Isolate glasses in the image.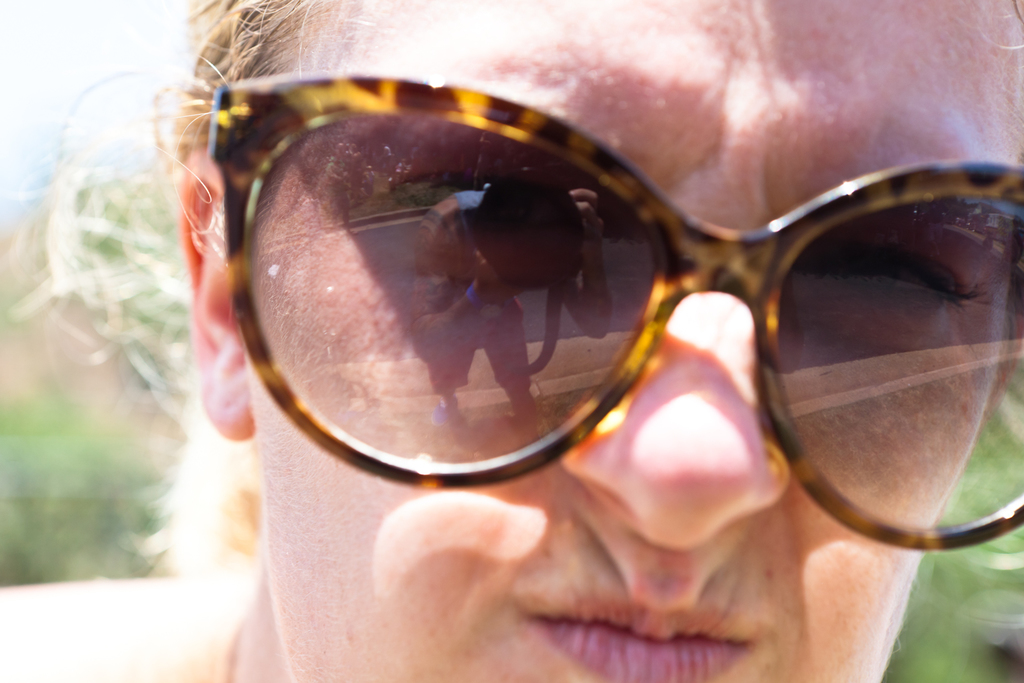
Isolated region: 204/71/1023/554.
